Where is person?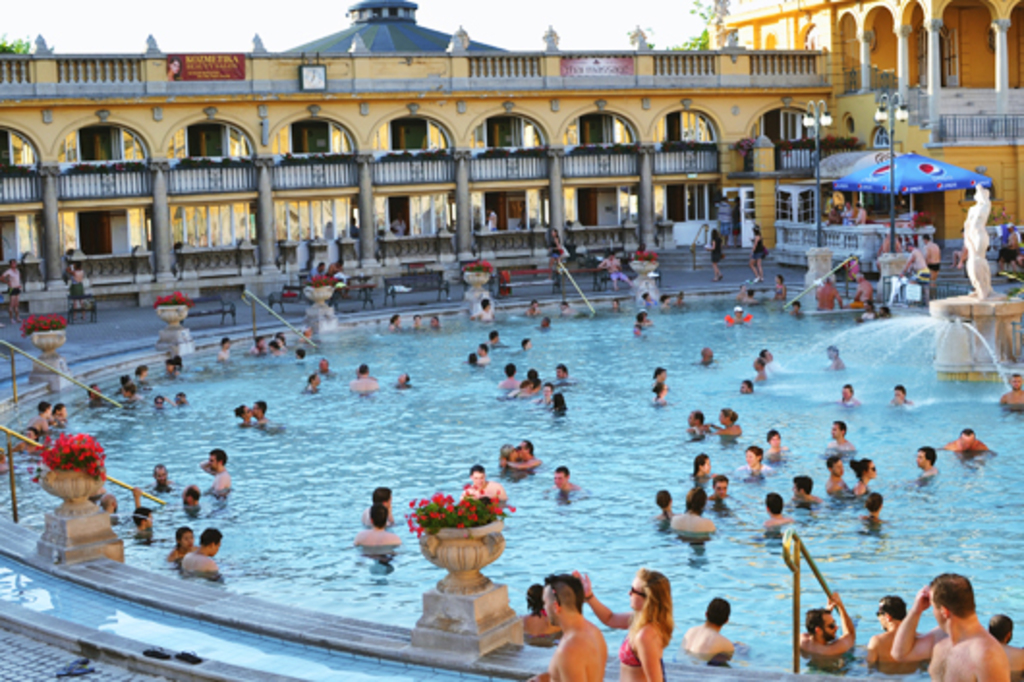
BBox(960, 184, 993, 301).
